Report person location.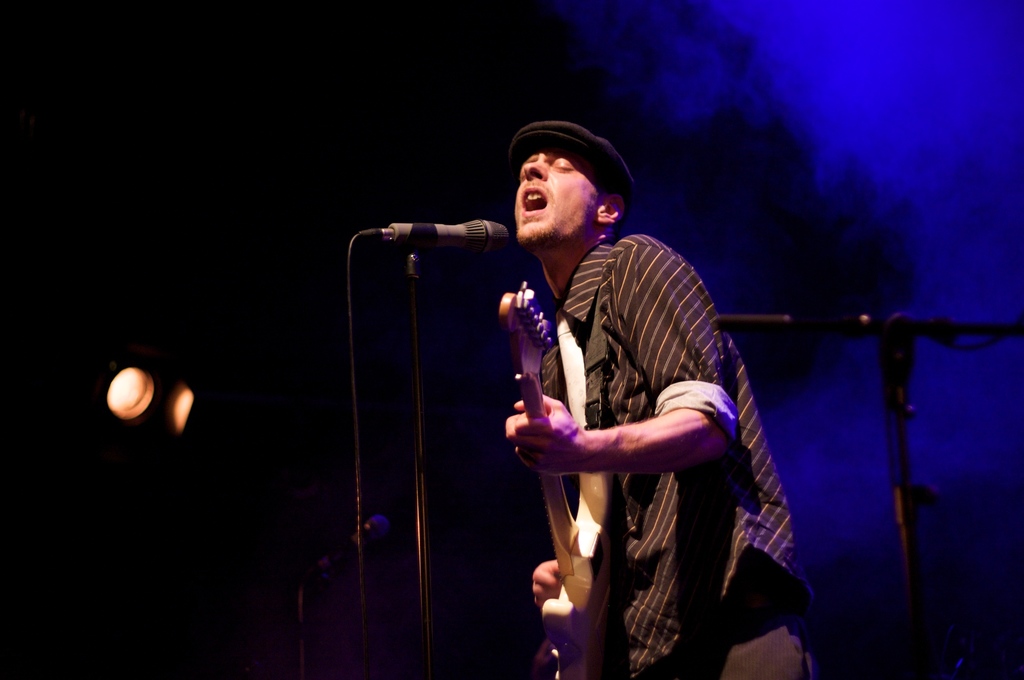
Report: select_region(506, 146, 812, 678).
